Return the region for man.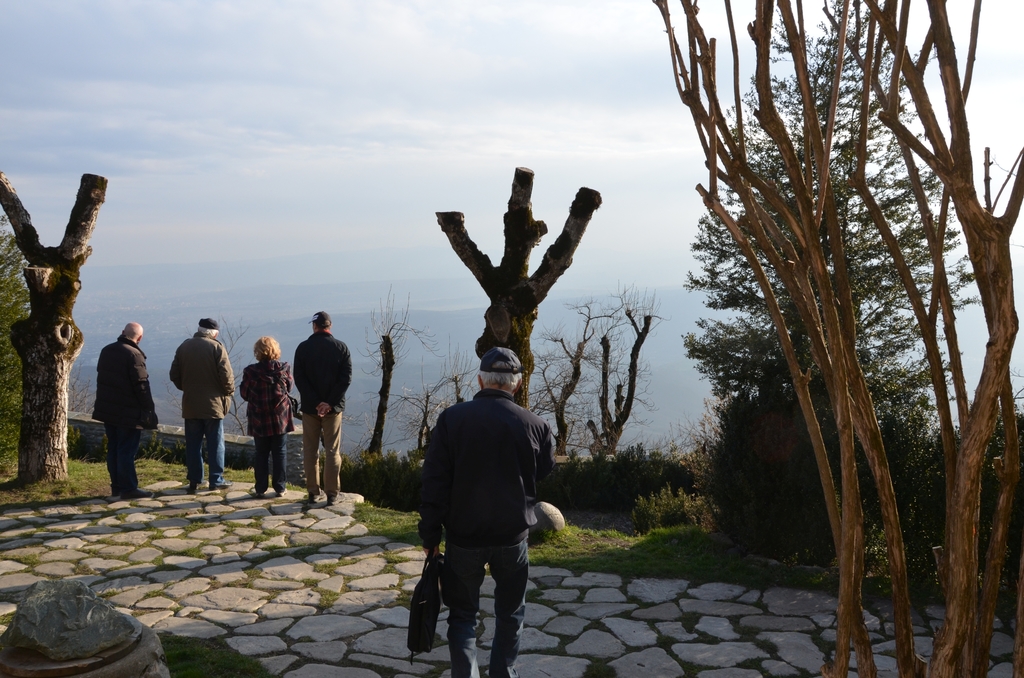
pyautogui.locateOnScreen(396, 343, 554, 675).
